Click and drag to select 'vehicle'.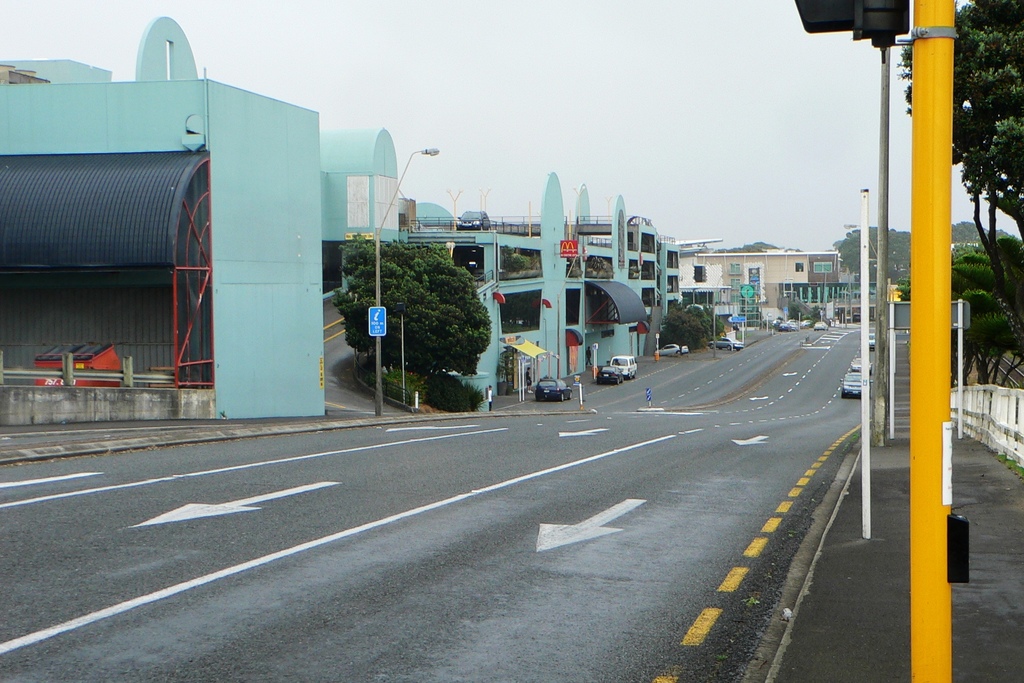
Selection: locate(855, 357, 868, 370).
